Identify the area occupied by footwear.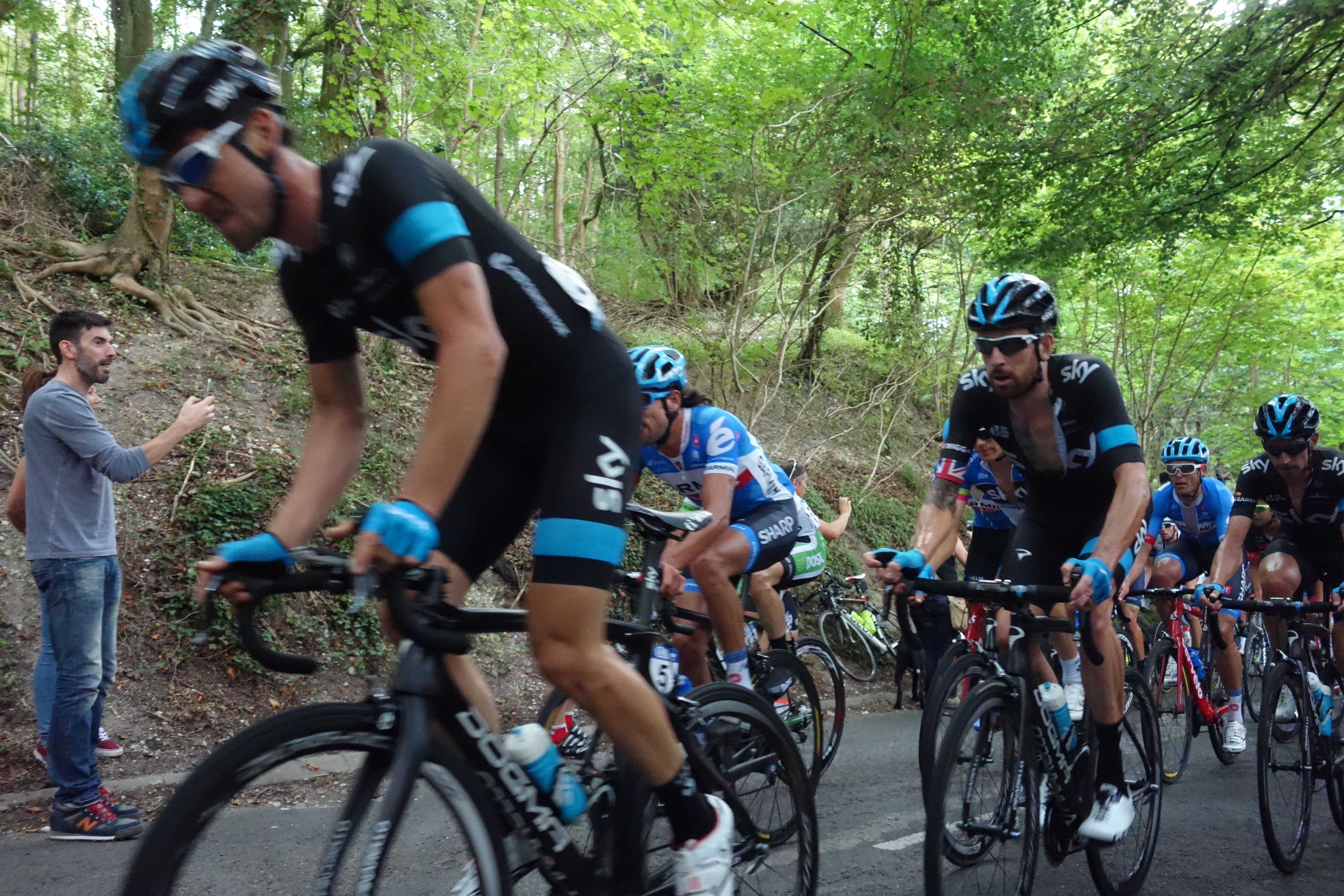
Area: select_region(24, 178, 33, 187).
